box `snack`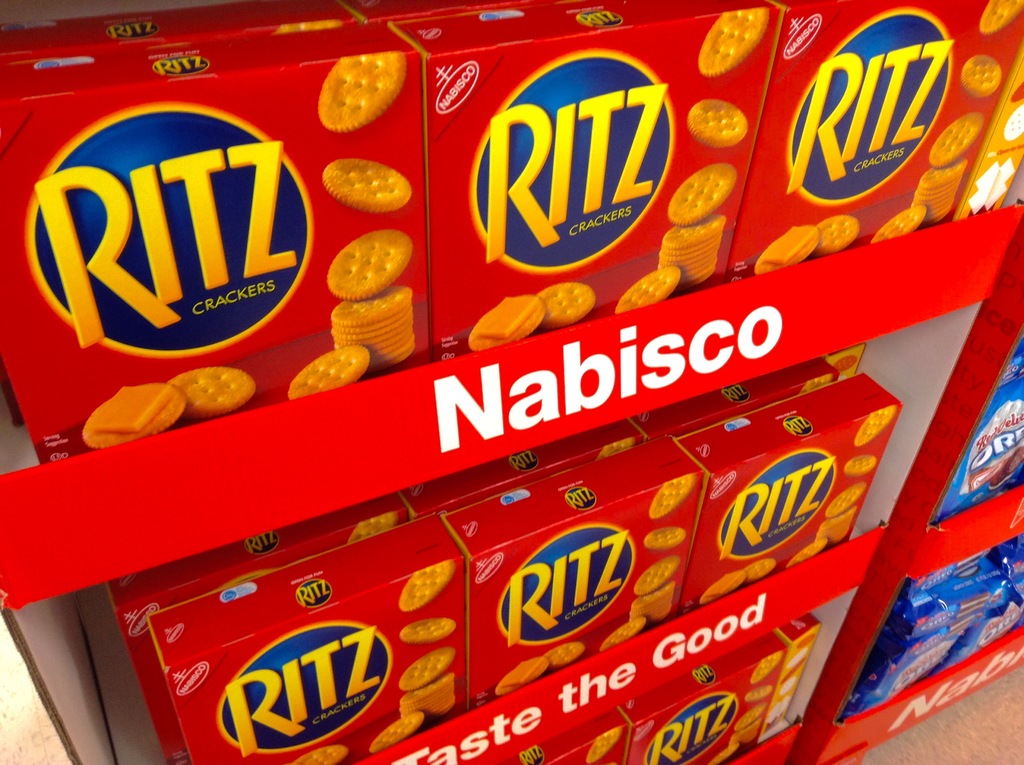
pyautogui.locateOnScreen(691, 101, 749, 145)
